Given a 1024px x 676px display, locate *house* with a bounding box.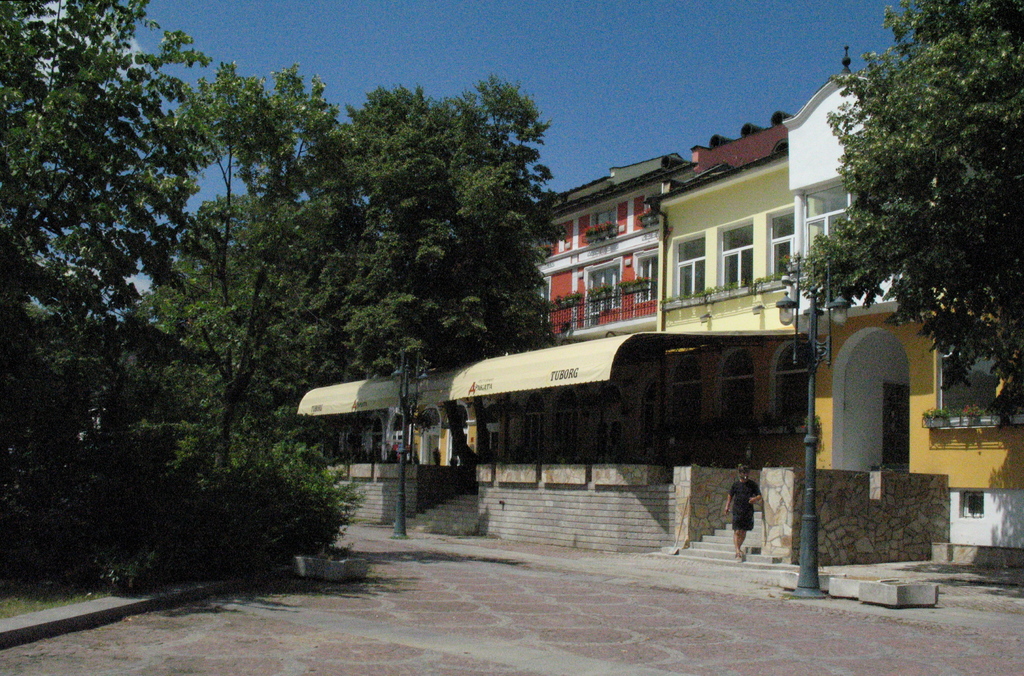
Located: [x1=760, y1=66, x2=1023, y2=591].
